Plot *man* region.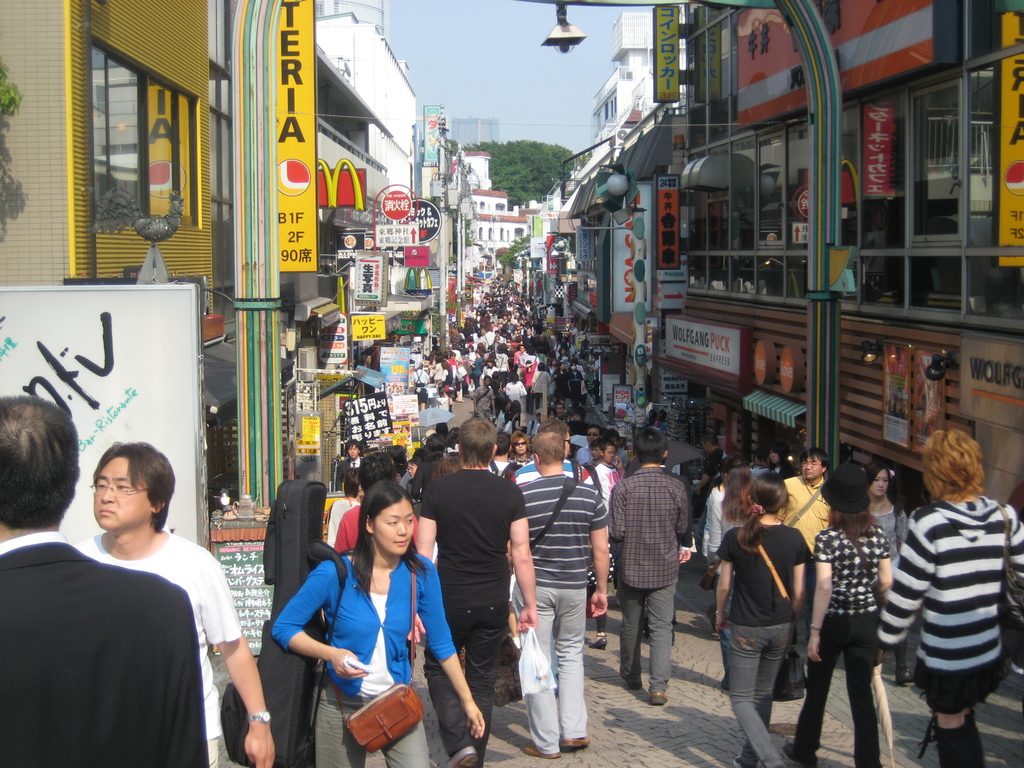
Plotted at crop(516, 428, 593, 483).
